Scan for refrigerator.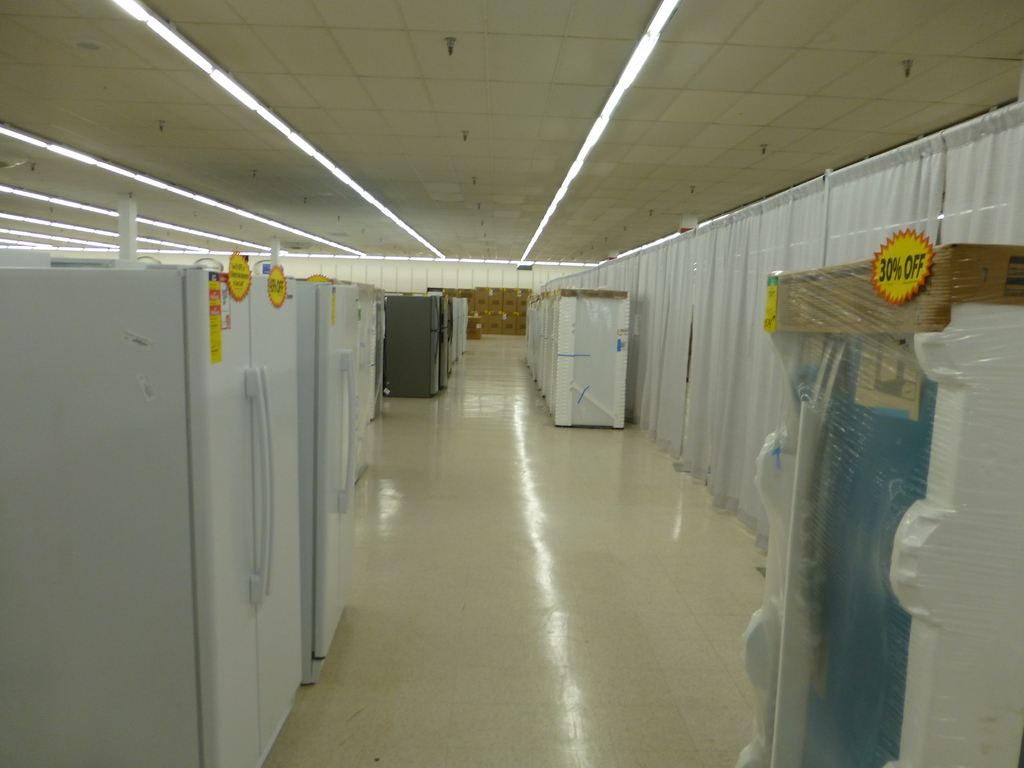
Scan result: bbox(29, 205, 311, 767).
